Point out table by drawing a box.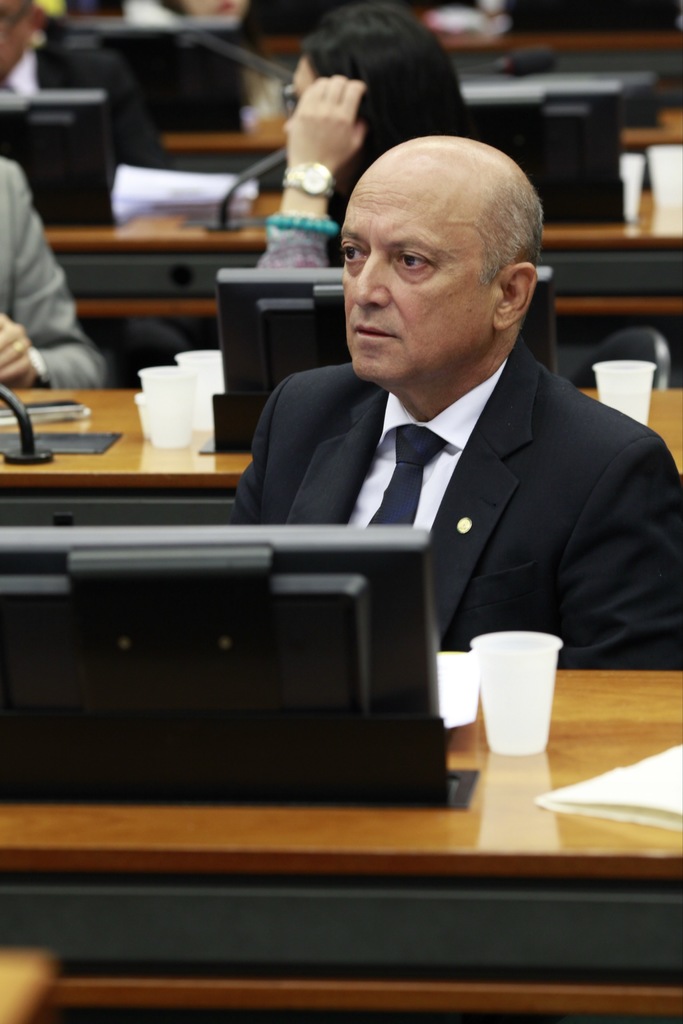
48,196,680,364.
